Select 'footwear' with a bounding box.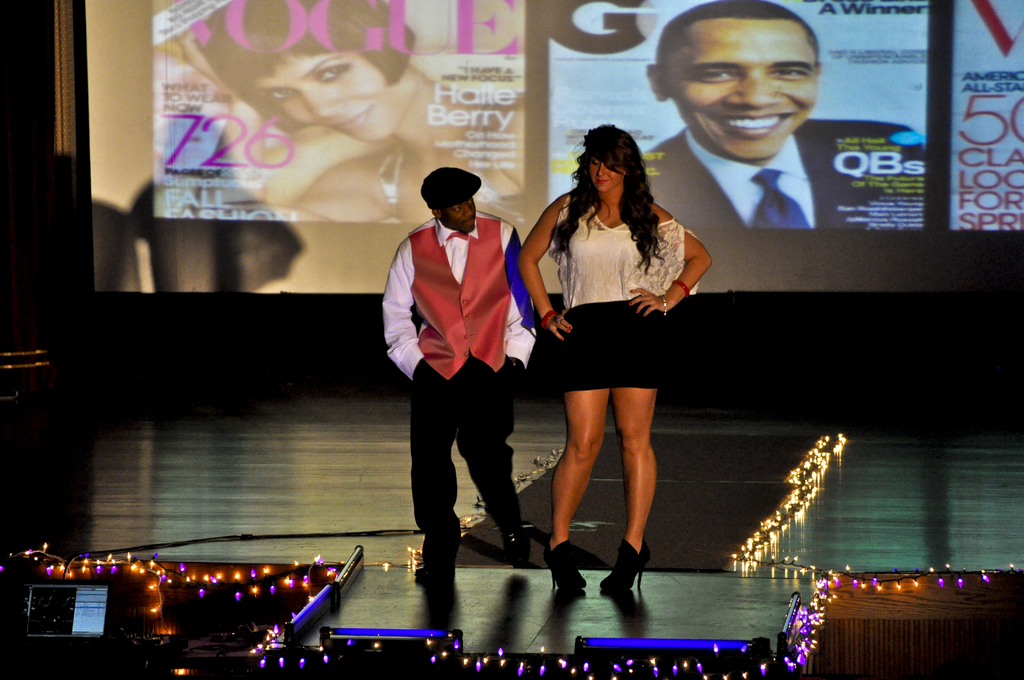
detection(594, 543, 663, 614).
